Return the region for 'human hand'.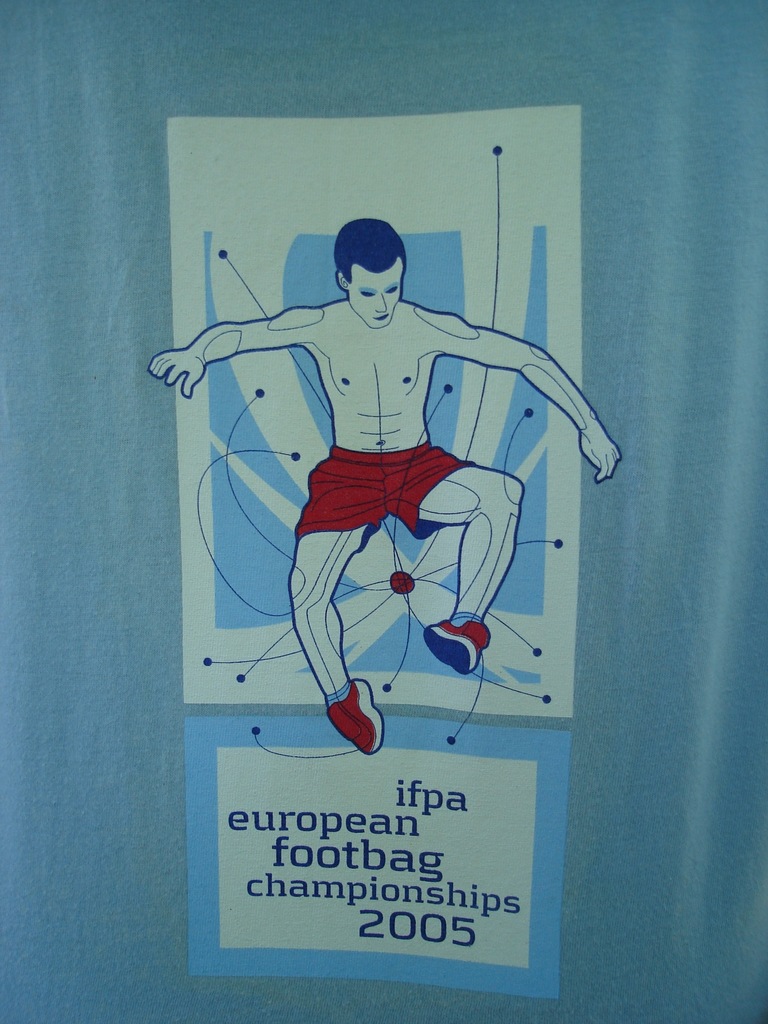
detection(575, 422, 625, 478).
